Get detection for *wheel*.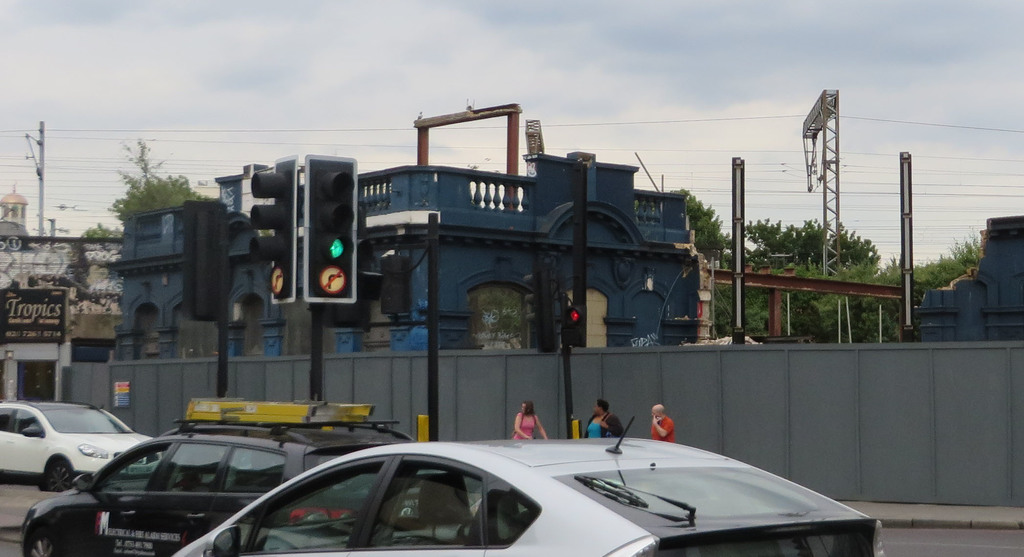
Detection: {"x1": 41, "y1": 457, "x2": 74, "y2": 494}.
